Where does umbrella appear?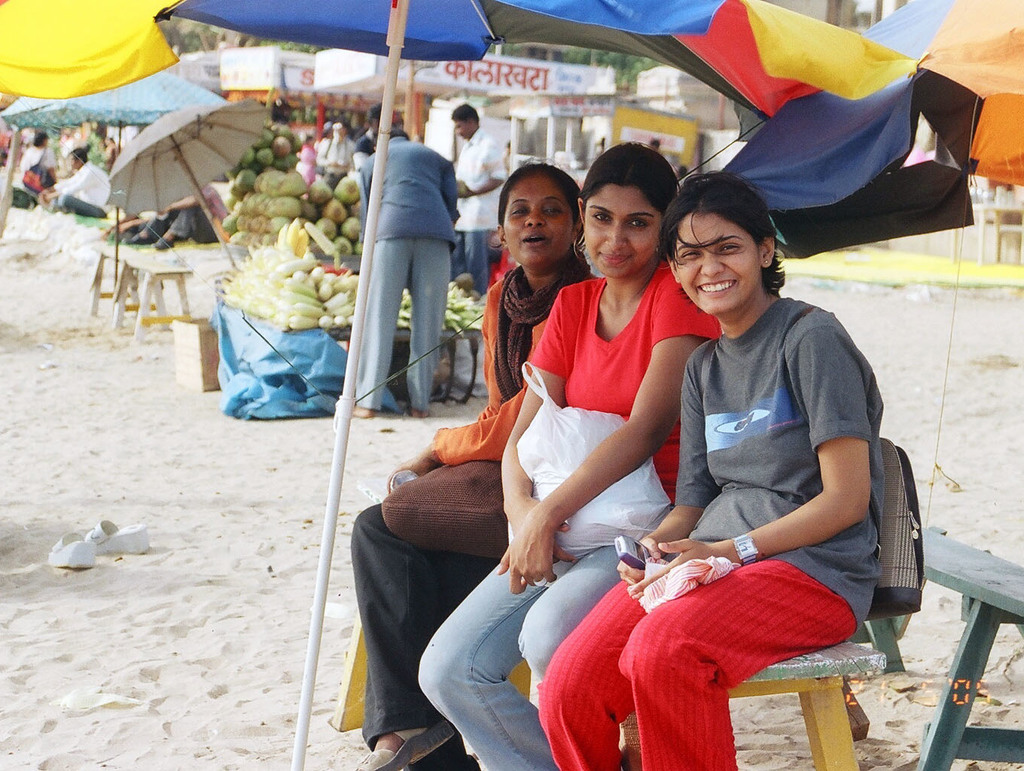
Appears at crop(0, 0, 925, 770).
